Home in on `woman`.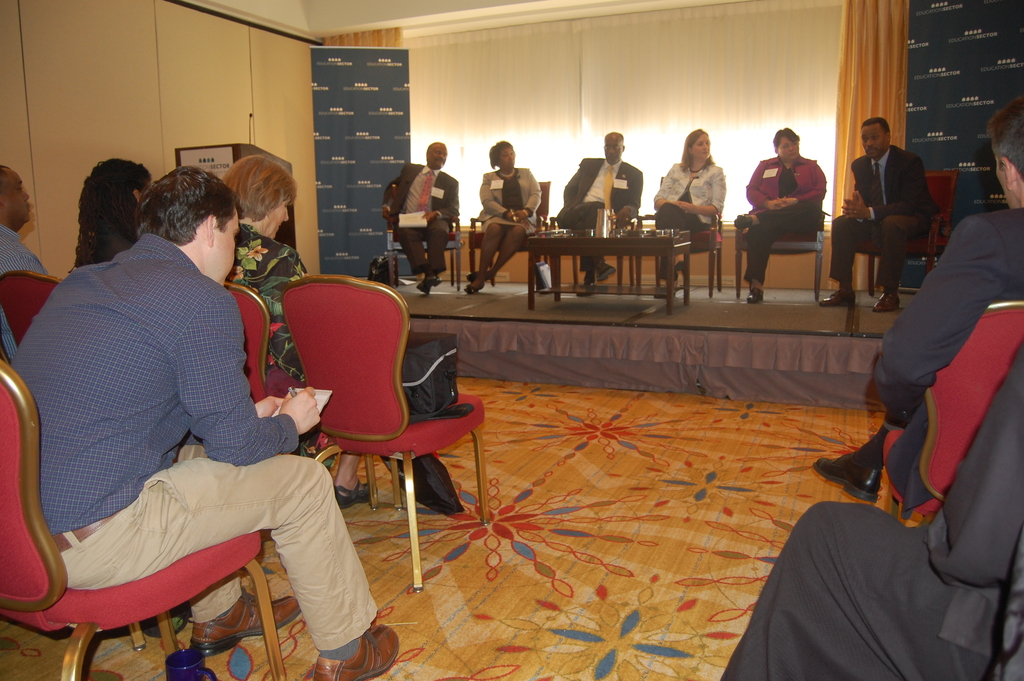
Homed in at x1=223 y1=151 x2=383 y2=515.
